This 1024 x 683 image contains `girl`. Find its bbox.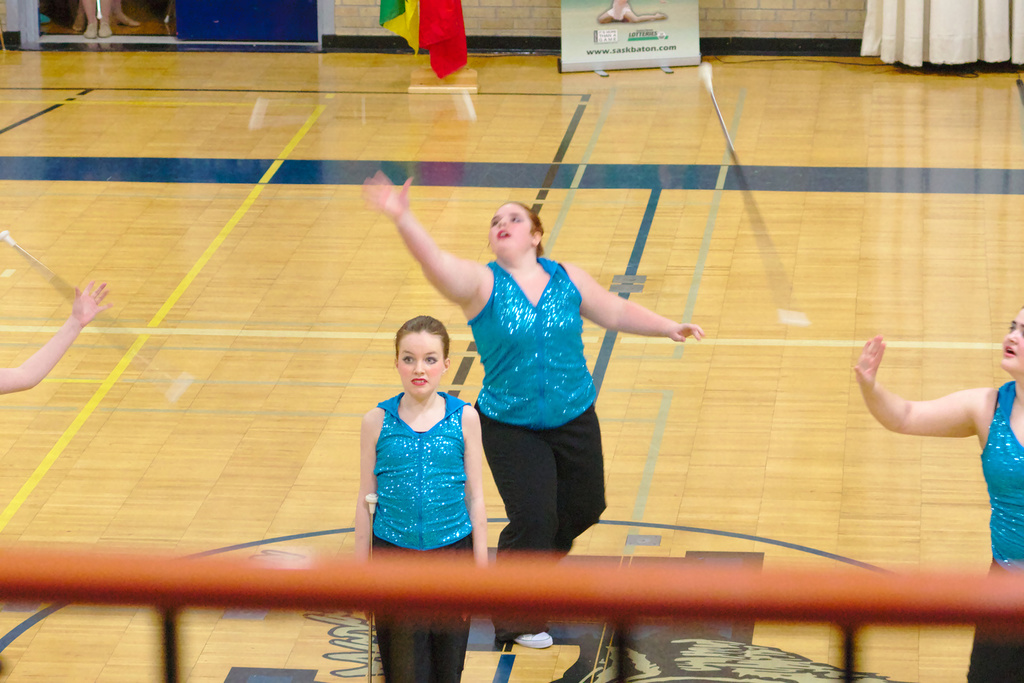
bbox(851, 303, 1023, 680).
